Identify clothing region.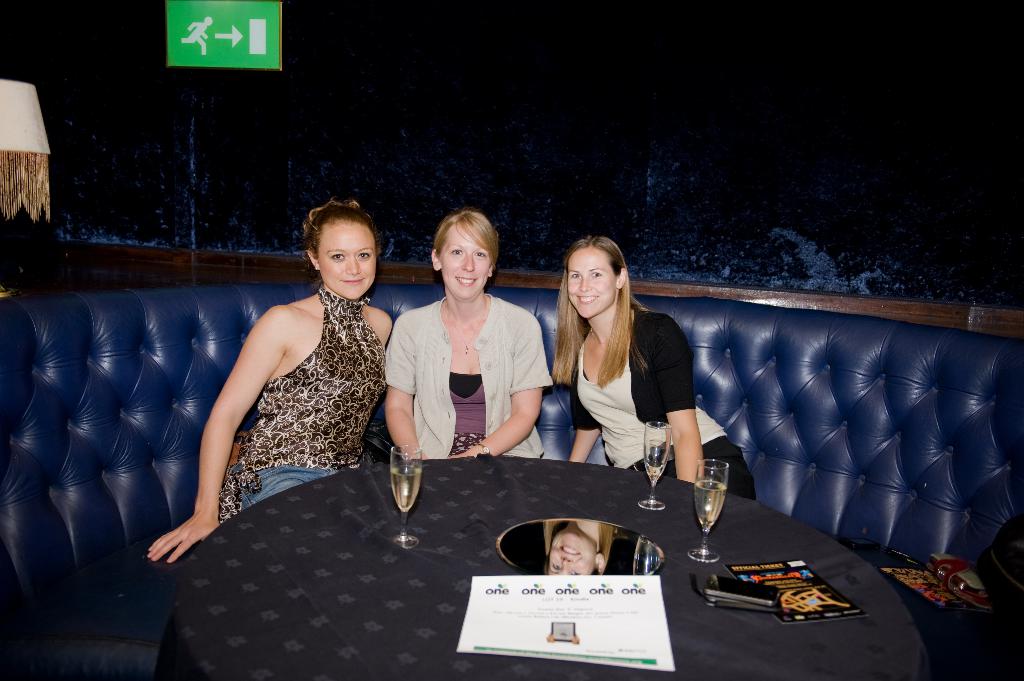
Region: crop(383, 293, 554, 456).
